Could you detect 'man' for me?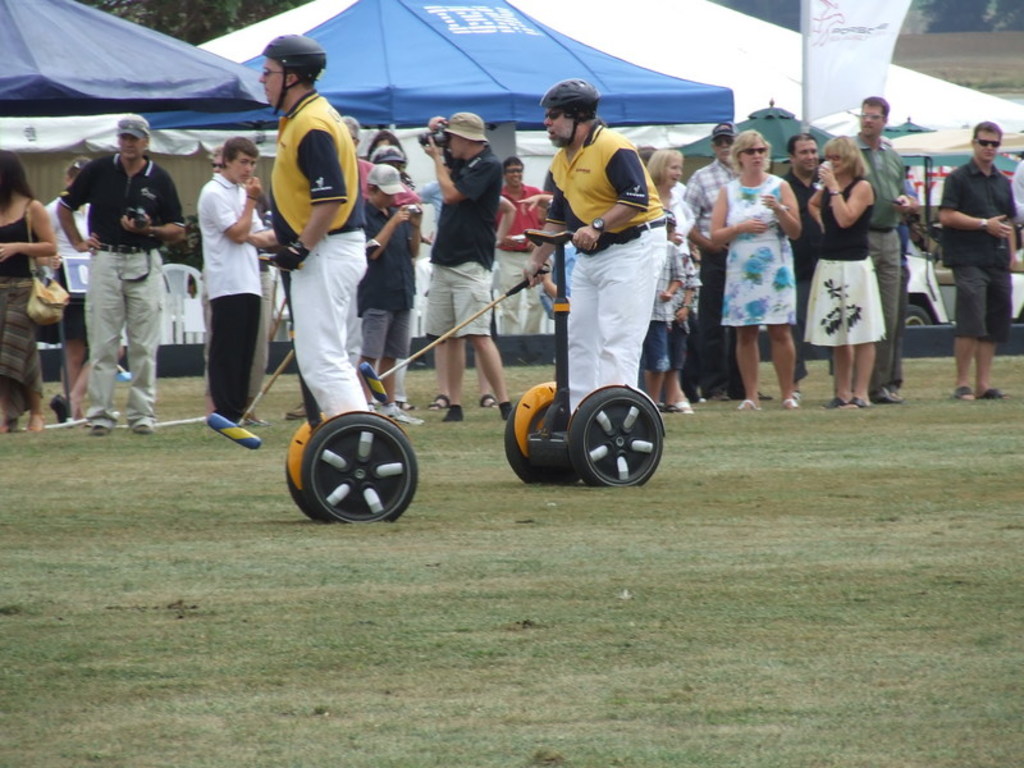
Detection result: [x1=893, y1=174, x2=922, y2=401].
